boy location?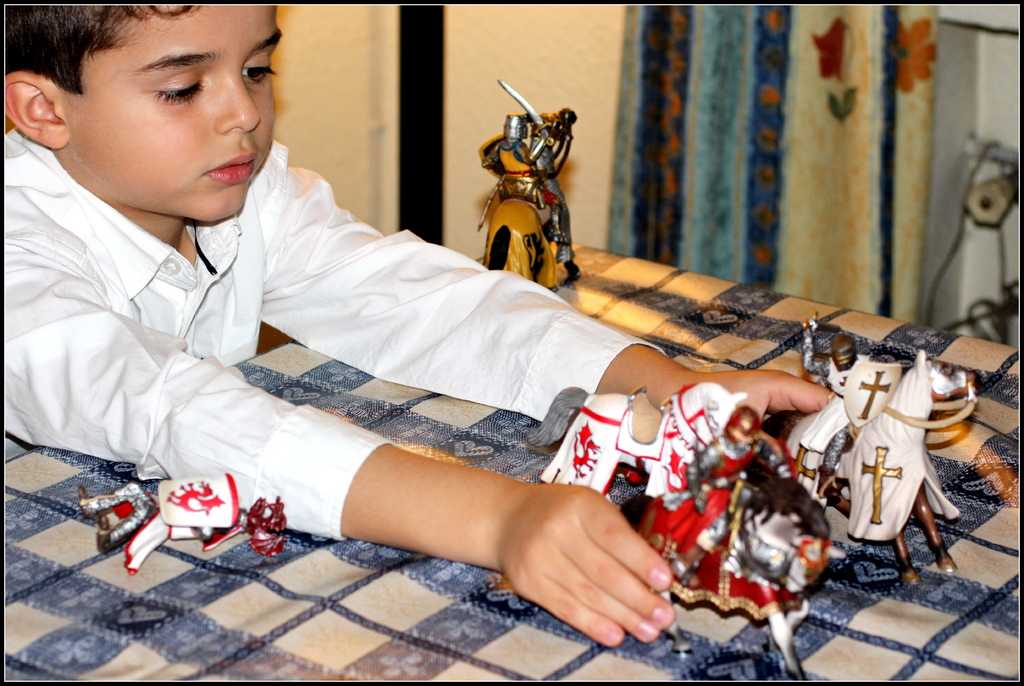
region(0, 0, 860, 648)
